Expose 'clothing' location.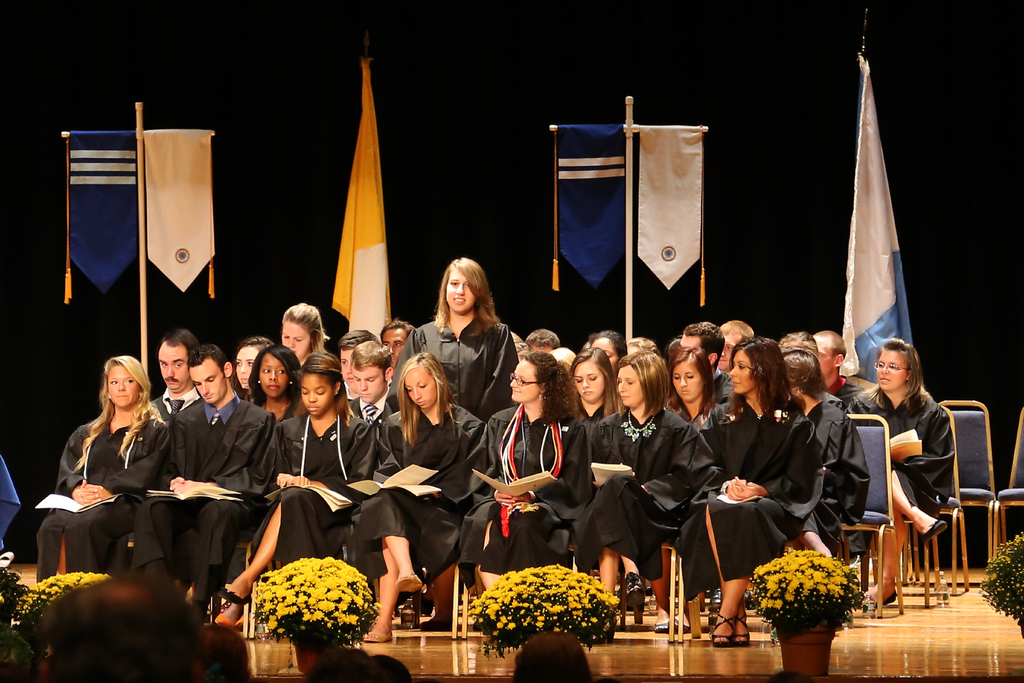
Exposed at [x1=44, y1=389, x2=166, y2=591].
